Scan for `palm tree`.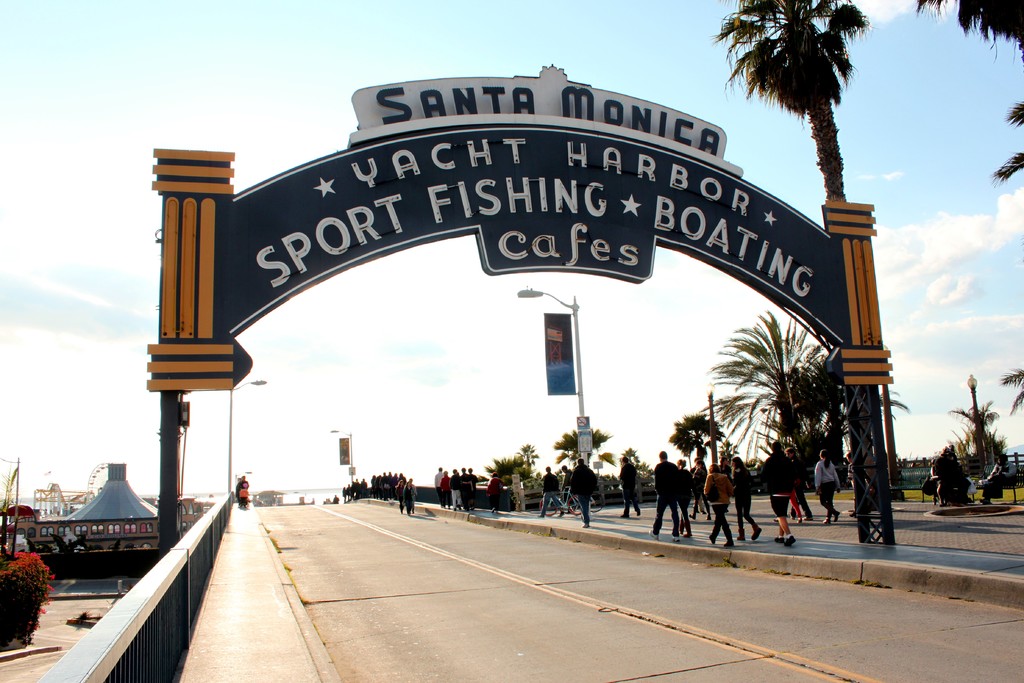
Scan result: x1=703 y1=309 x2=838 y2=509.
